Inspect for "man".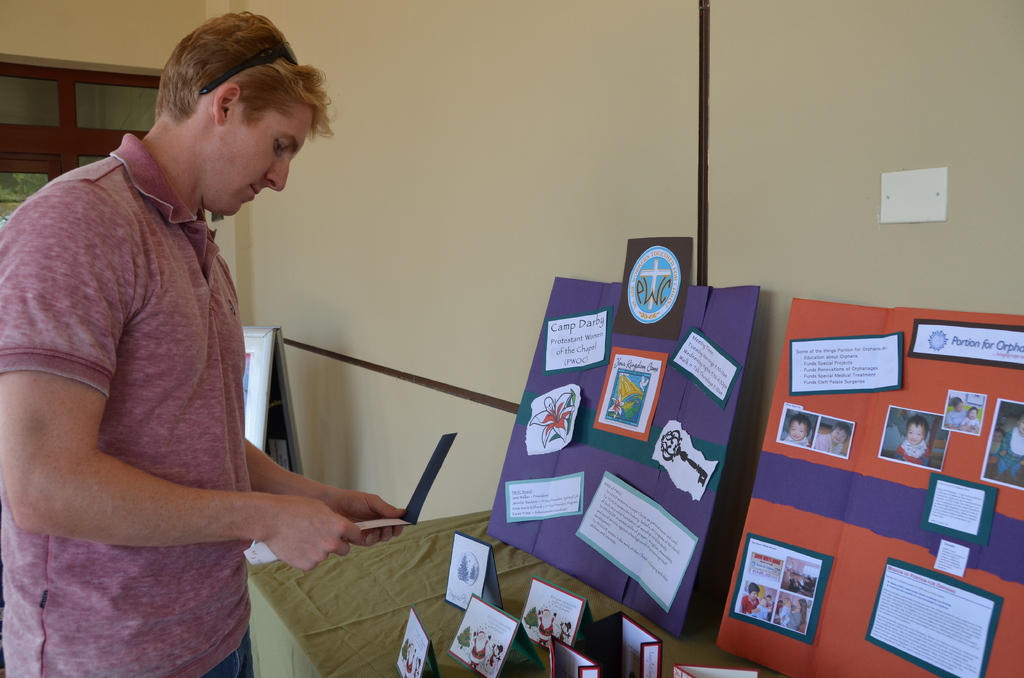
Inspection: select_region(8, 0, 381, 652).
